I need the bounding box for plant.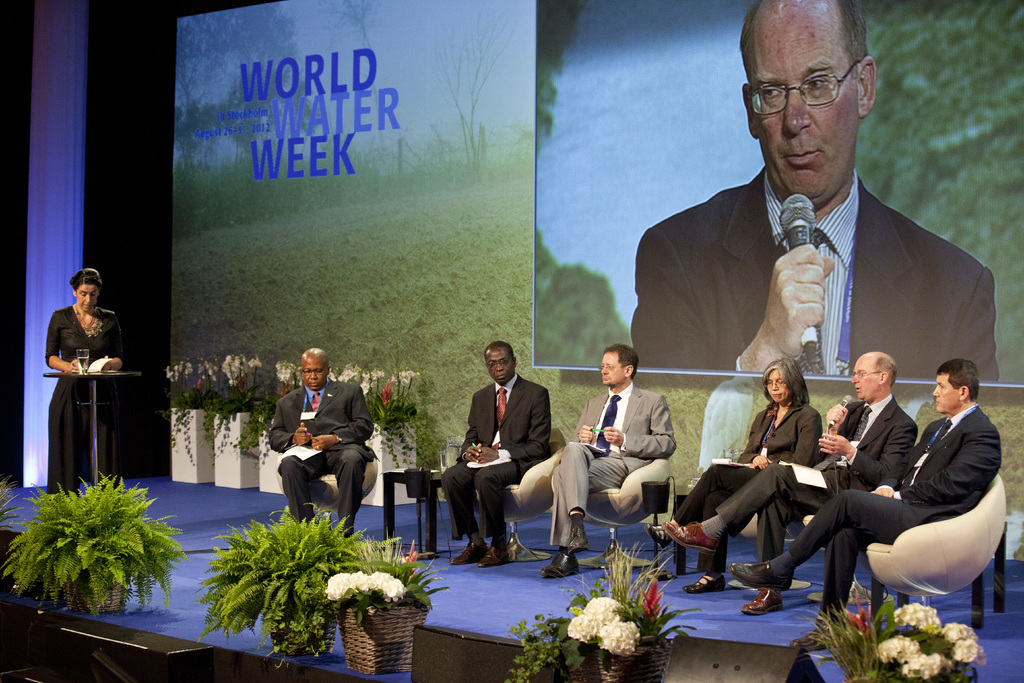
Here it is: x1=152 y1=331 x2=205 y2=478.
